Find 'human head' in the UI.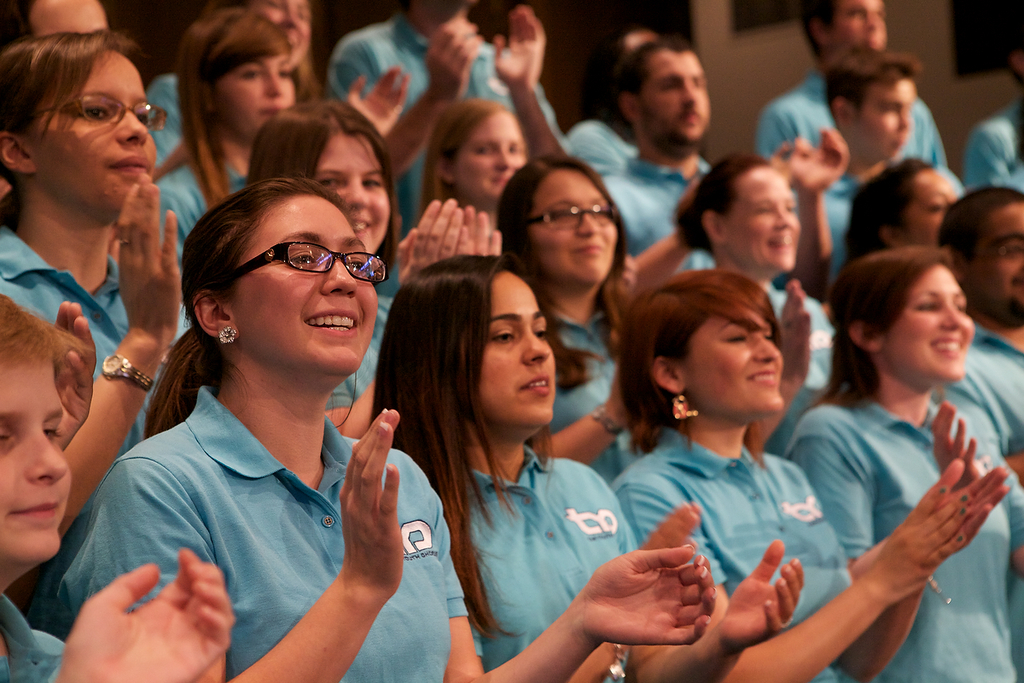
UI element at rect(798, 0, 889, 75).
